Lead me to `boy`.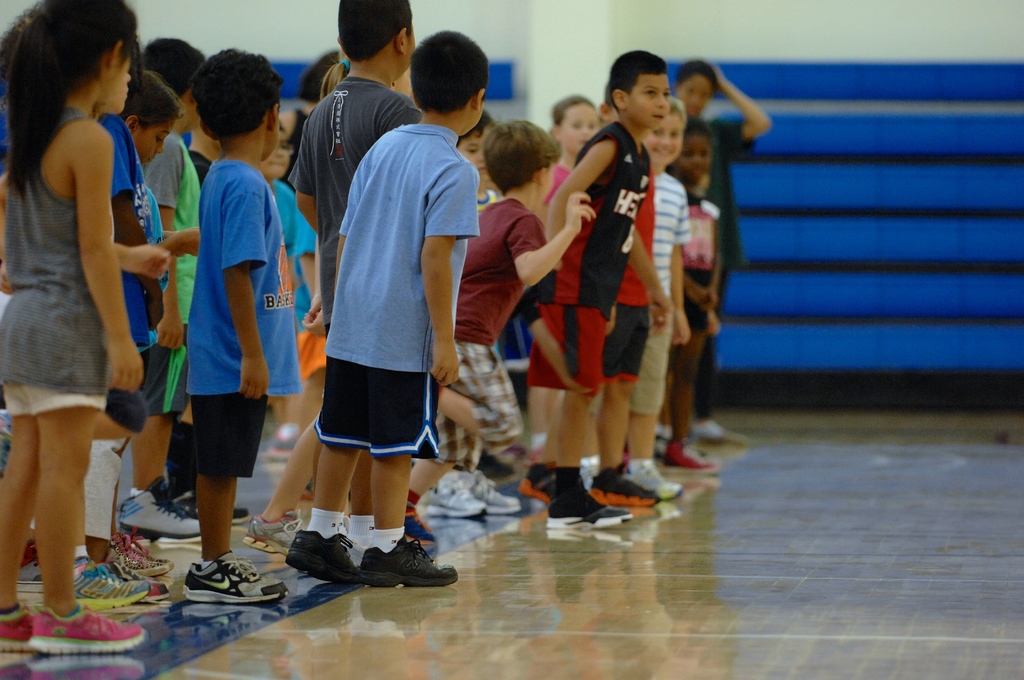
Lead to [648,125,730,474].
